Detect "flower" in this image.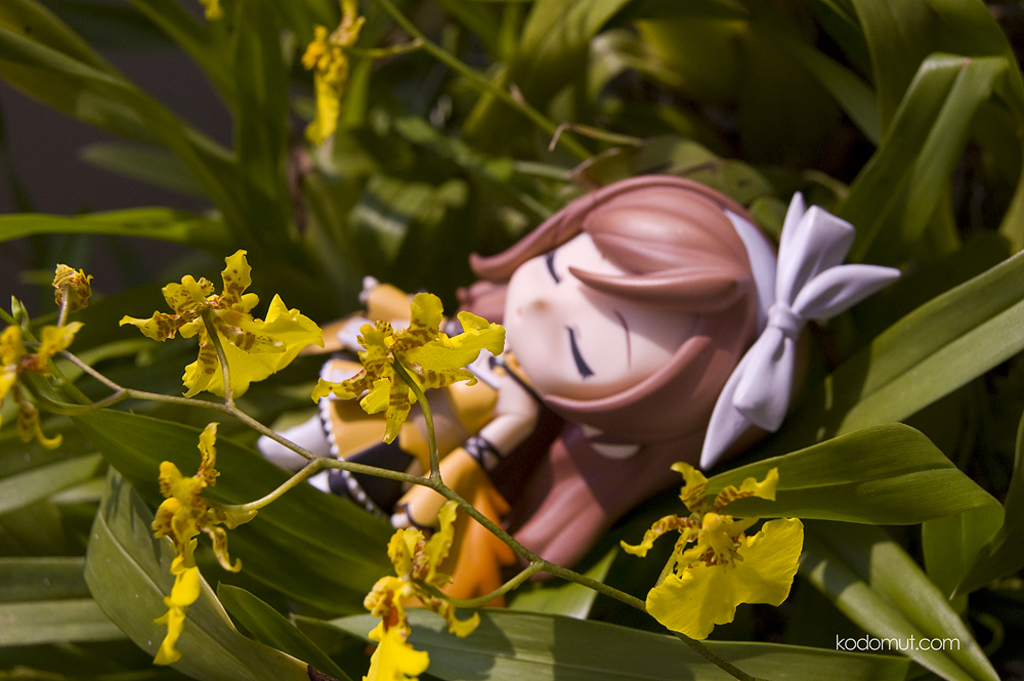
Detection: 357/508/490/680.
